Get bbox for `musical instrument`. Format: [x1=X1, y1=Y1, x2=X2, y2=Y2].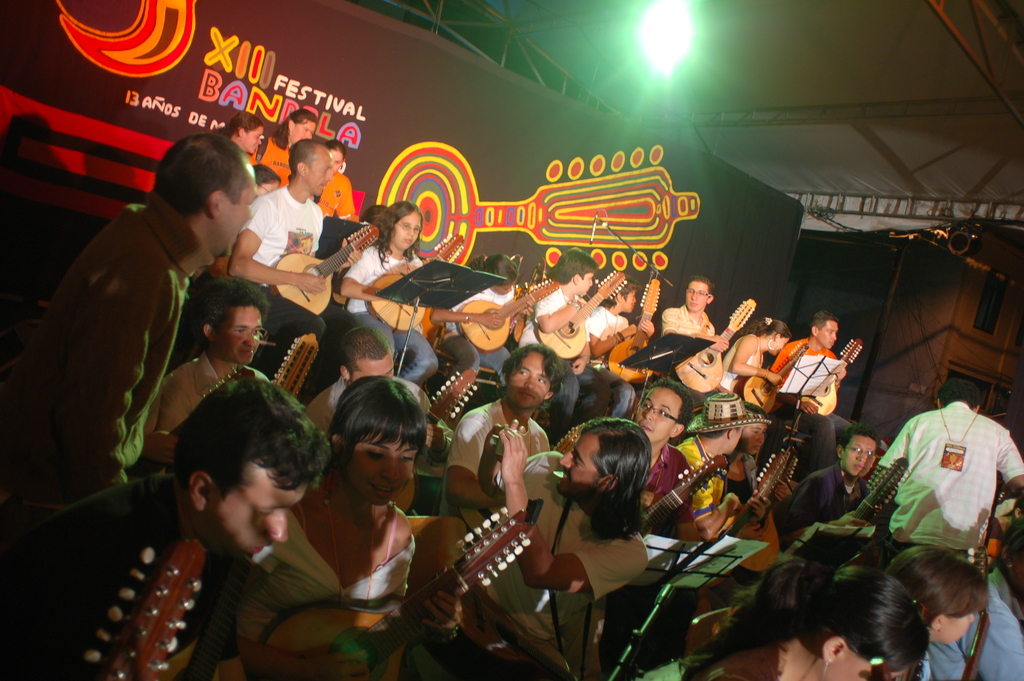
[x1=627, y1=448, x2=728, y2=531].
